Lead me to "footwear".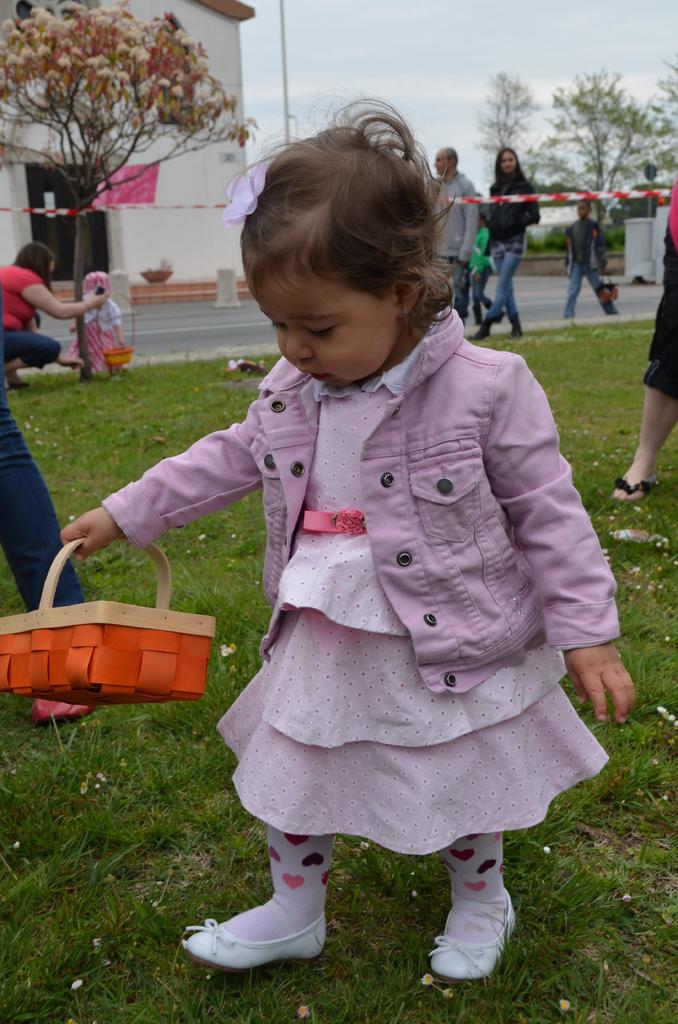
Lead to 610 474 659 505.
